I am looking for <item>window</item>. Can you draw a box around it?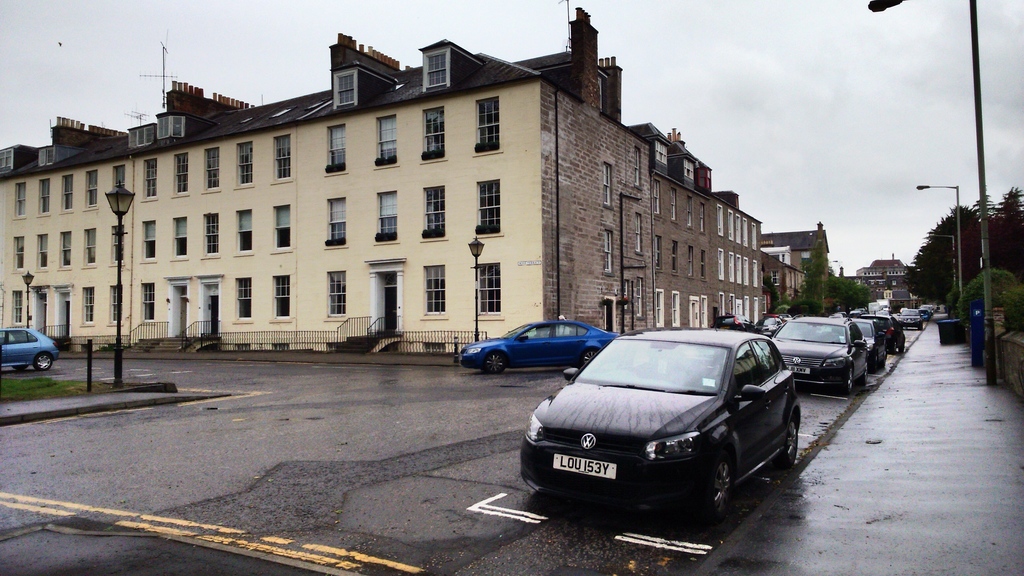
Sure, the bounding box is (111, 284, 124, 327).
